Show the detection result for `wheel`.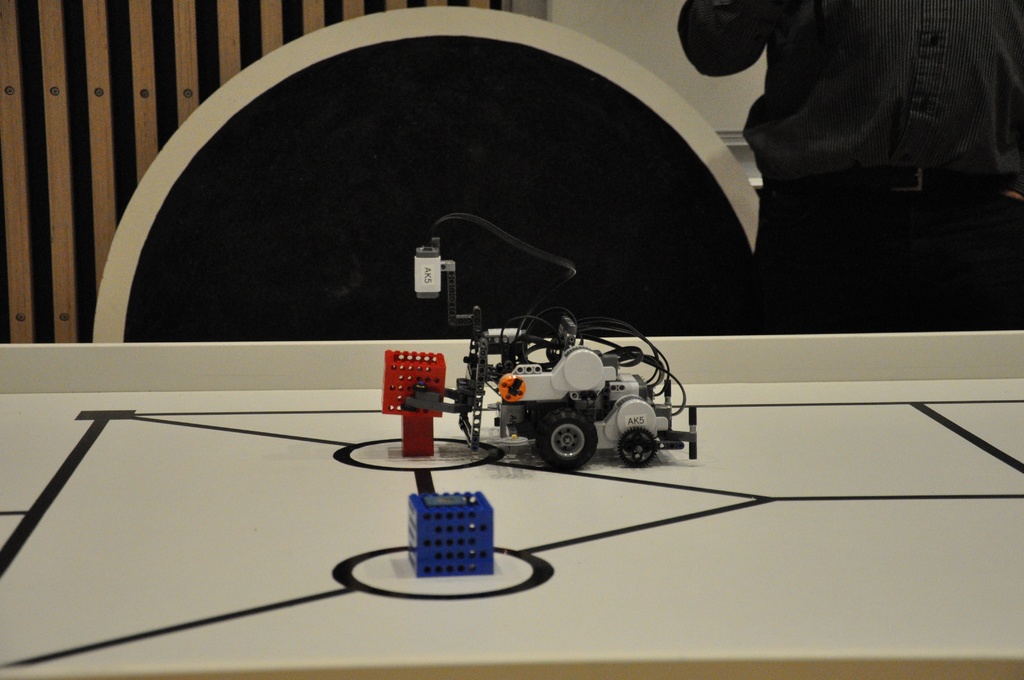
<box>619,428,657,467</box>.
